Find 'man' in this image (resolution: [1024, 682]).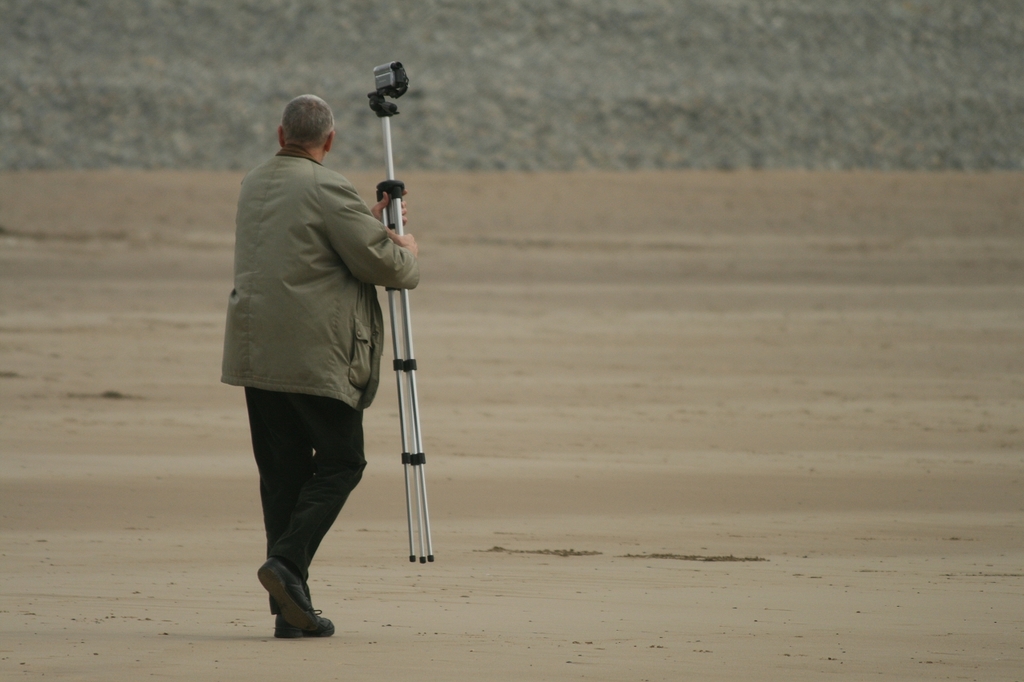
region(221, 84, 414, 642).
